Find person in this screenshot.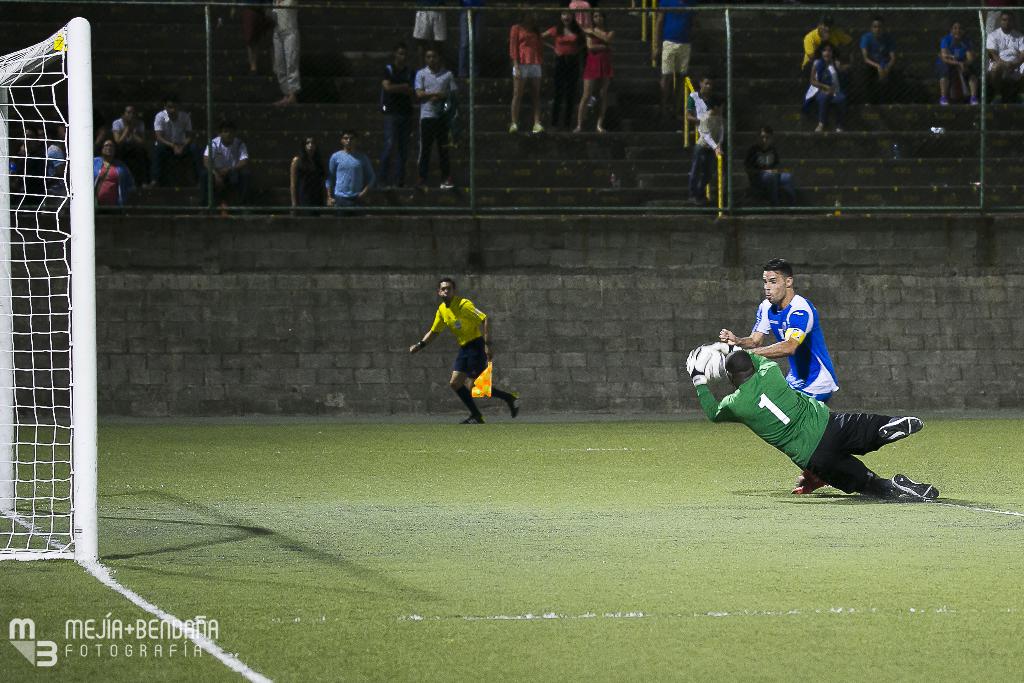
The bounding box for person is box=[419, 273, 508, 425].
